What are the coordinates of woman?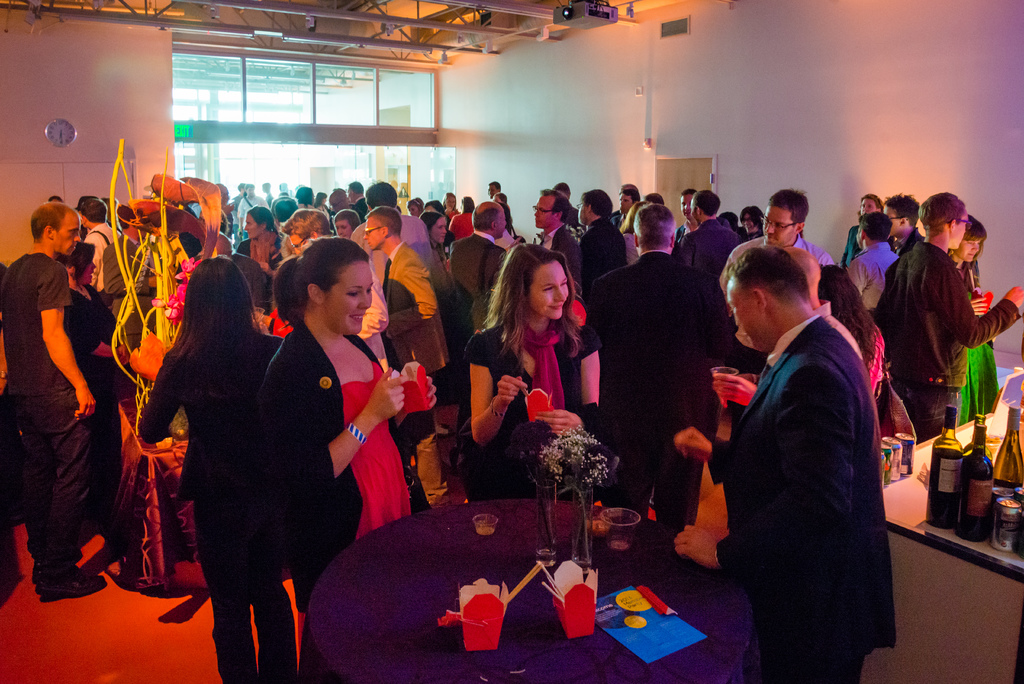
l=818, t=262, r=886, b=405.
